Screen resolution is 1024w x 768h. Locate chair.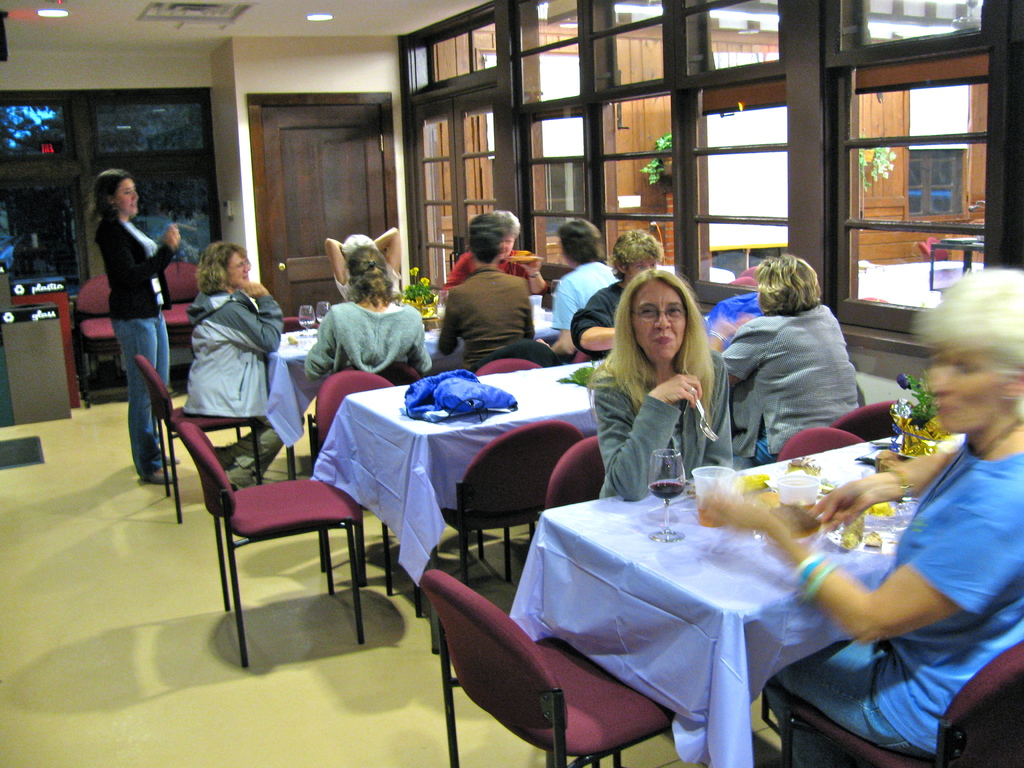
left=923, top=234, right=950, bottom=260.
